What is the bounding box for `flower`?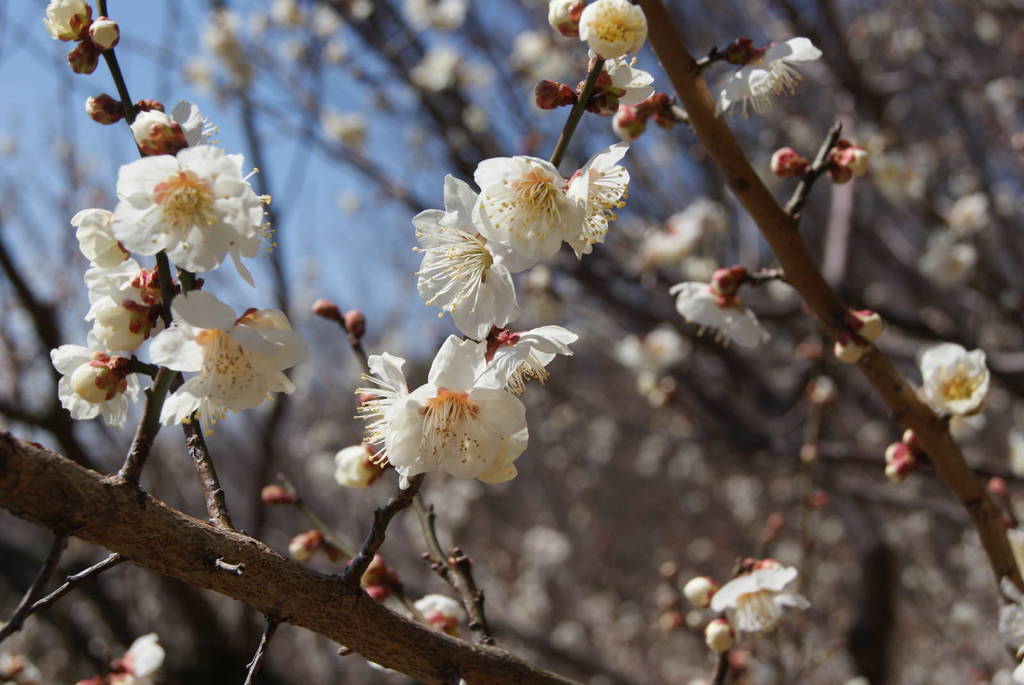
Rect(913, 341, 989, 422).
